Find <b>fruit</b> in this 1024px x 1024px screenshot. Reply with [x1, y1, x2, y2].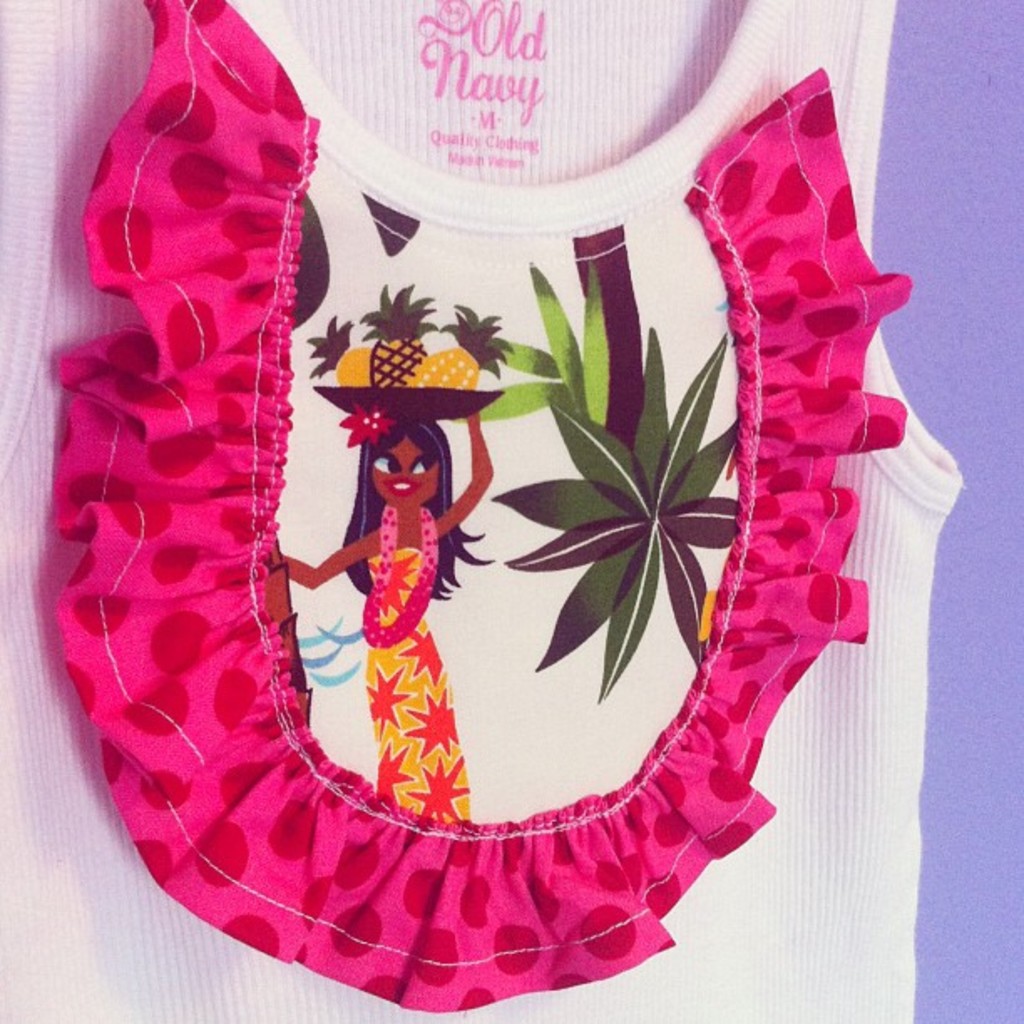
[356, 274, 437, 388].
